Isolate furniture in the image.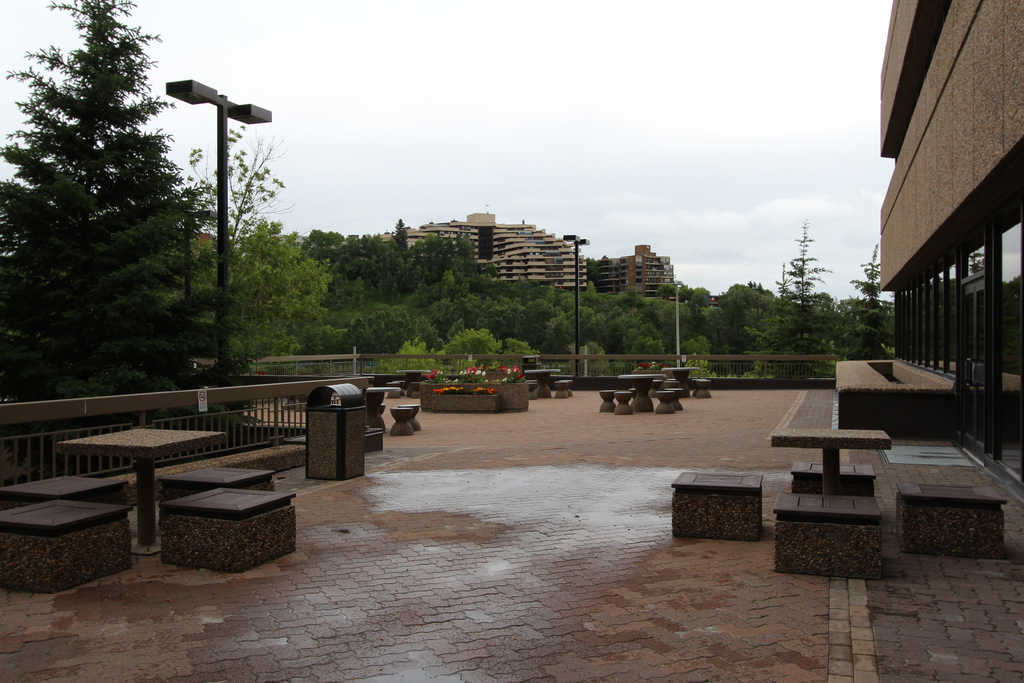
Isolated region: 554:379:568:398.
